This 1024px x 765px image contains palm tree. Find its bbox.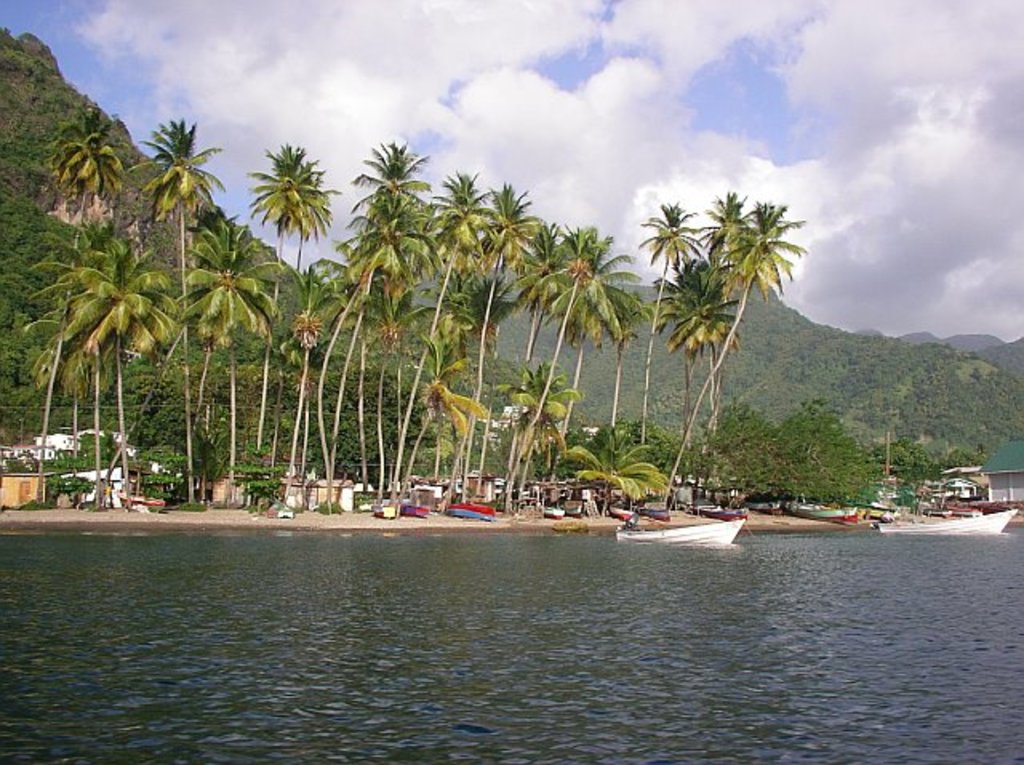
locate(437, 182, 523, 525).
